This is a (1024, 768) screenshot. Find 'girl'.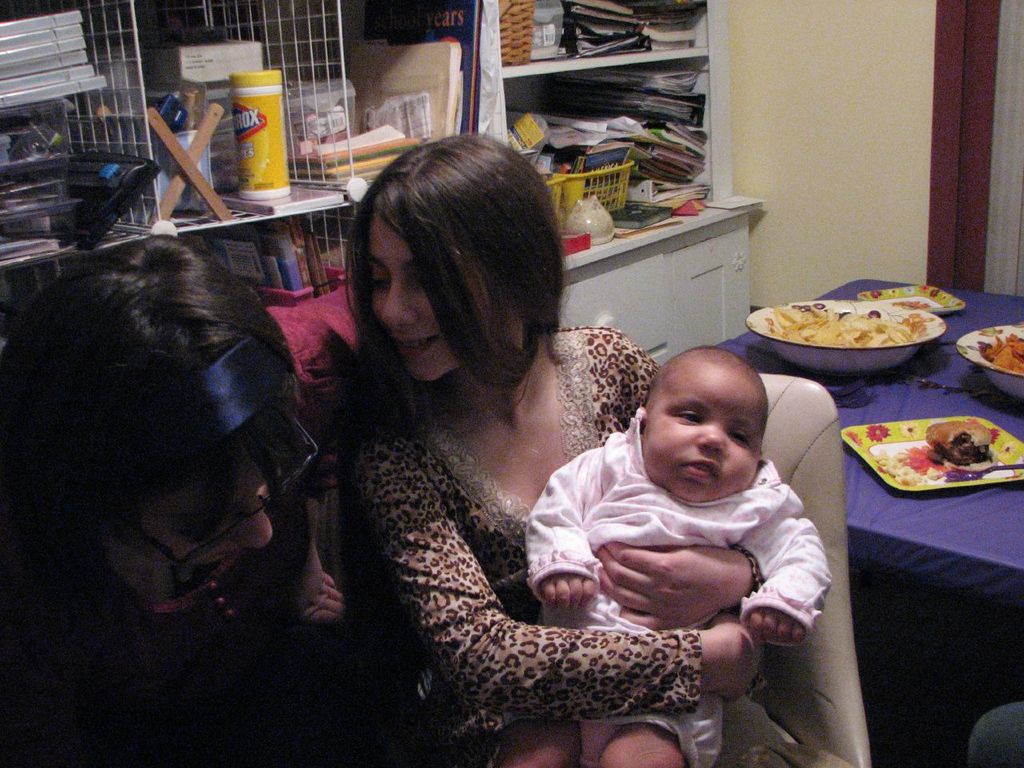
Bounding box: Rect(351, 137, 779, 767).
